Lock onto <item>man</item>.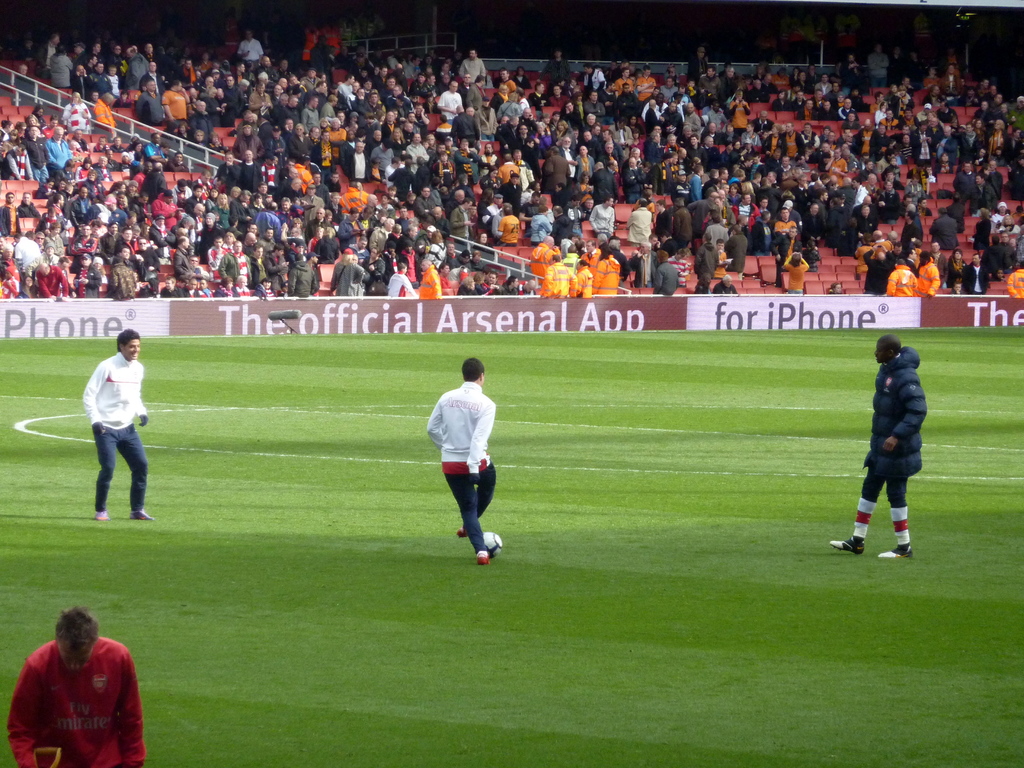
Locked: <bbox>248, 241, 265, 284</bbox>.
